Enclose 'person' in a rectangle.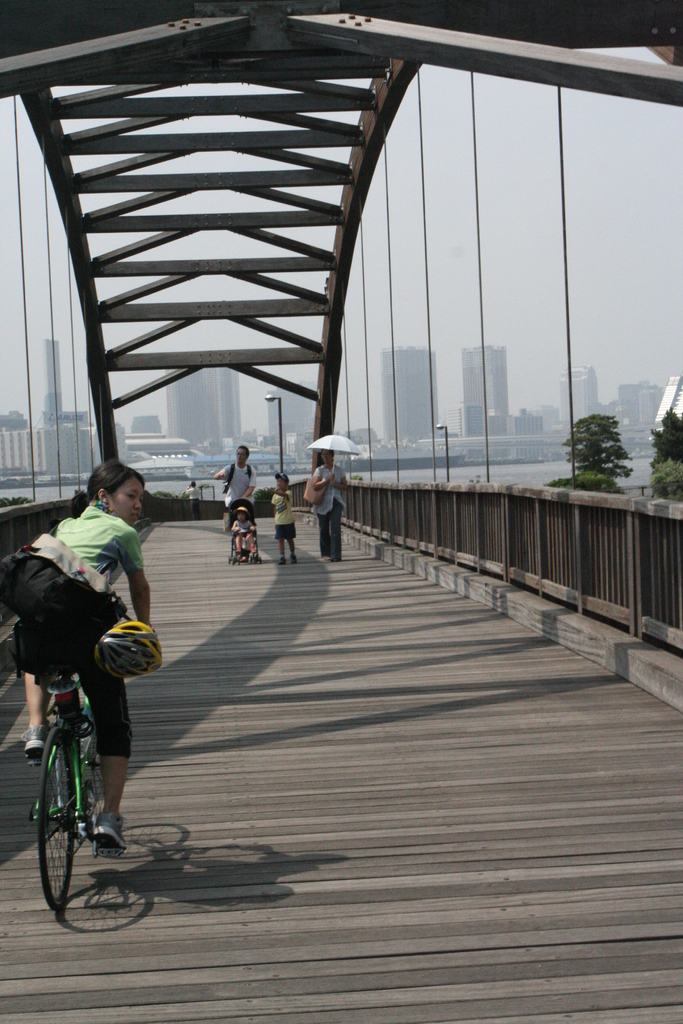
l=311, t=449, r=348, b=563.
